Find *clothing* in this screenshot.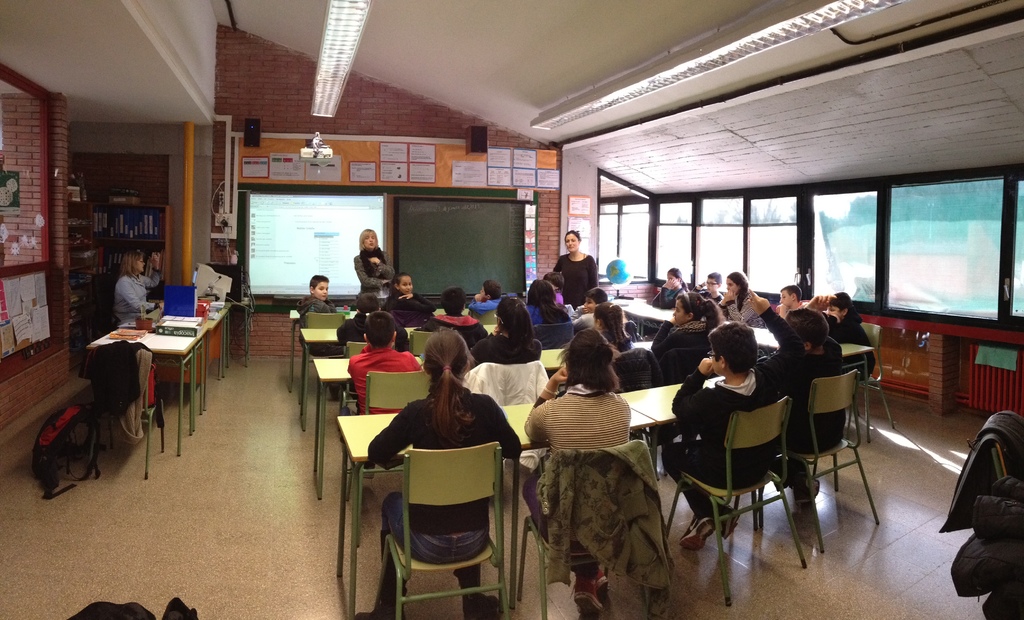
The bounding box for *clothing* is detection(348, 339, 423, 411).
